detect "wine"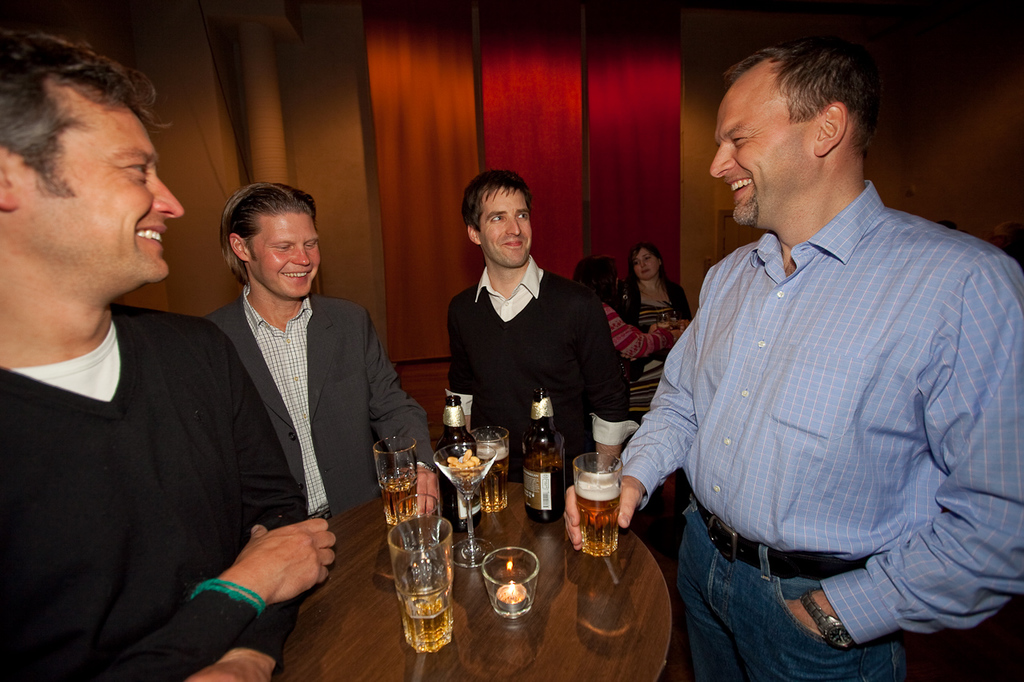
BBox(401, 584, 454, 651)
